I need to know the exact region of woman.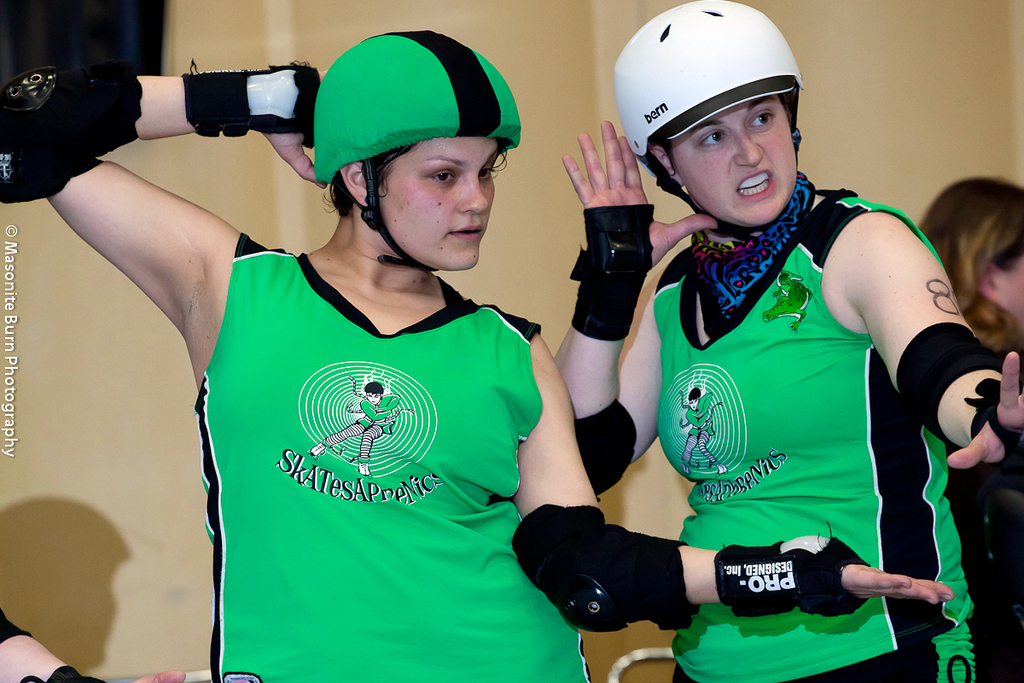
Region: locate(544, 0, 1023, 682).
